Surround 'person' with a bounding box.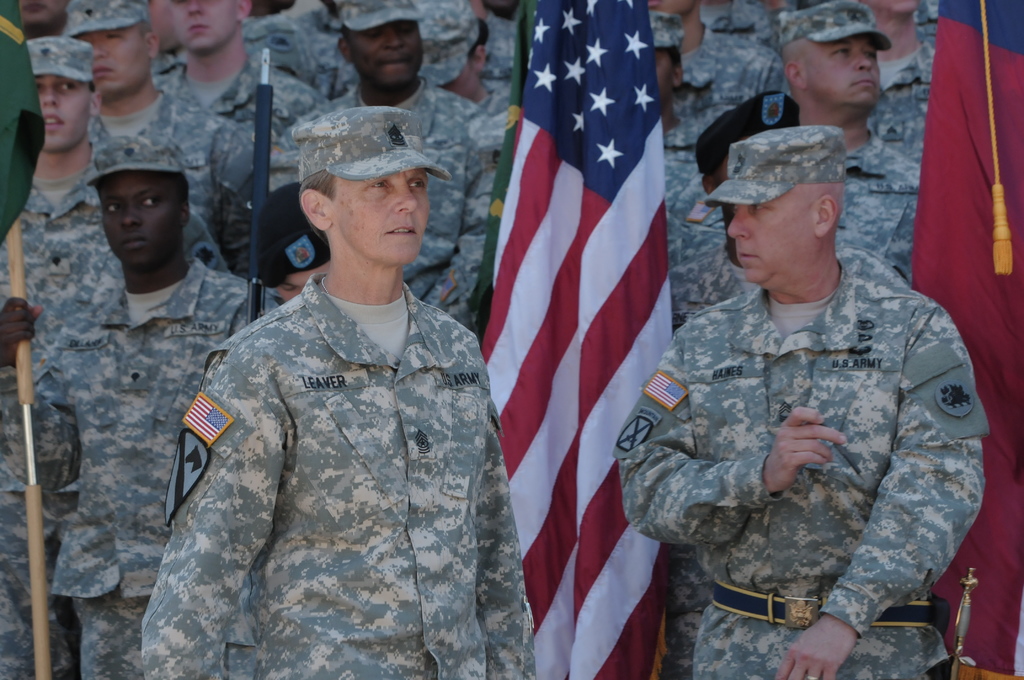
(left=264, top=0, right=505, bottom=338).
